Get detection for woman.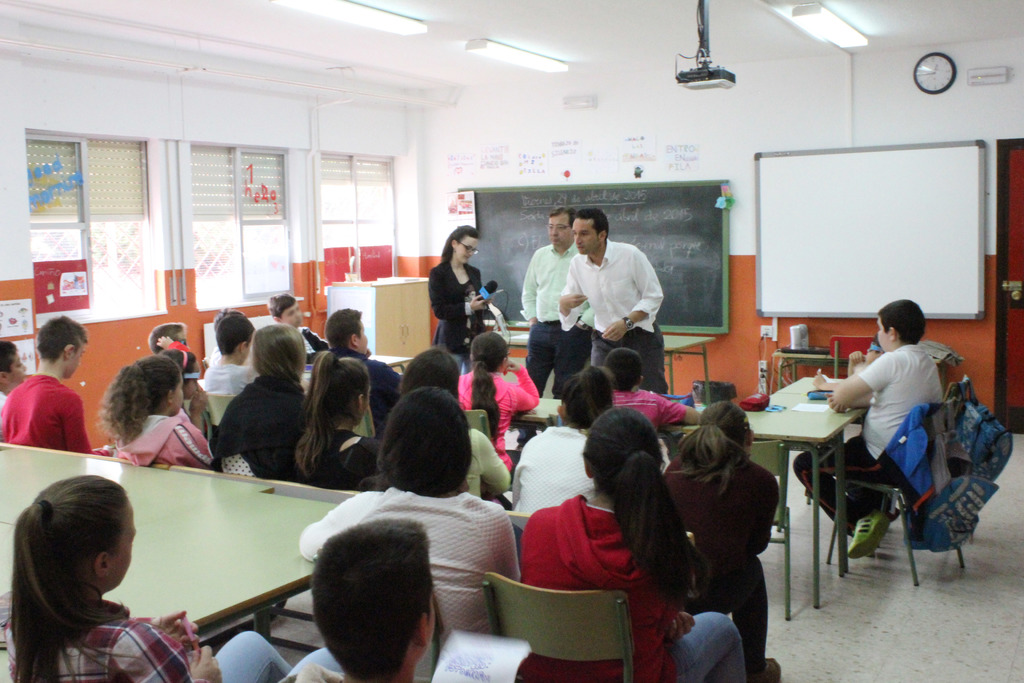
Detection: detection(522, 409, 748, 682).
